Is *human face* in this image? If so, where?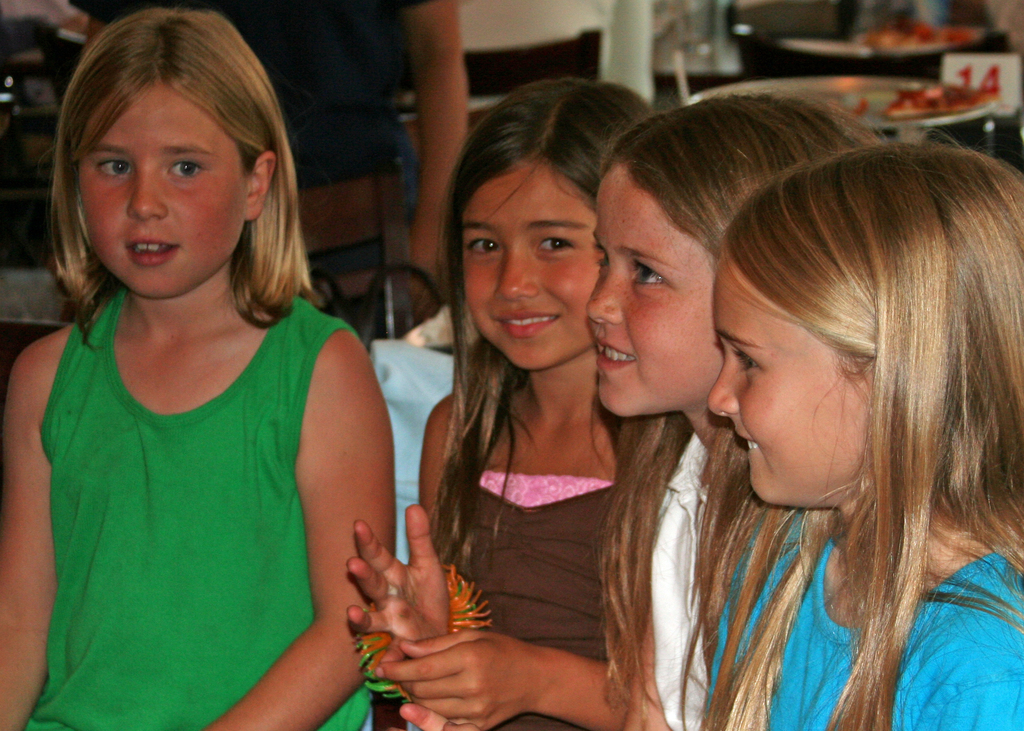
Yes, at detection(71, 77, 247, 296).
